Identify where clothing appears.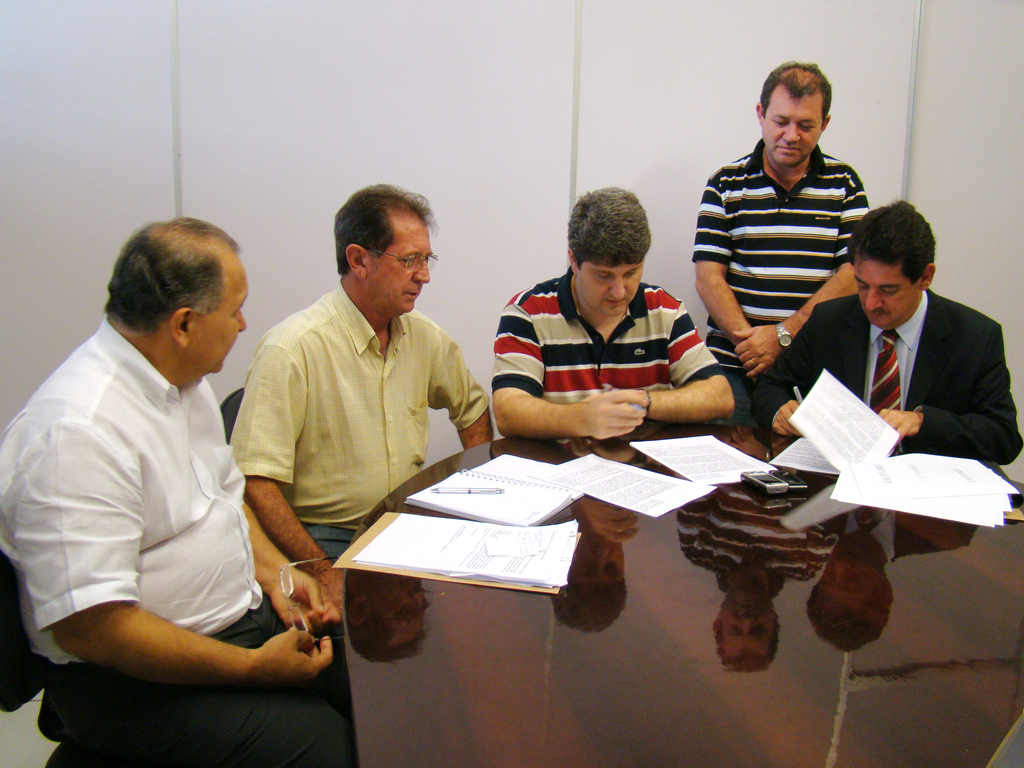
Appears at {"x1": 746, "y1": 285, "x2": 1023, "y2": 447}.
